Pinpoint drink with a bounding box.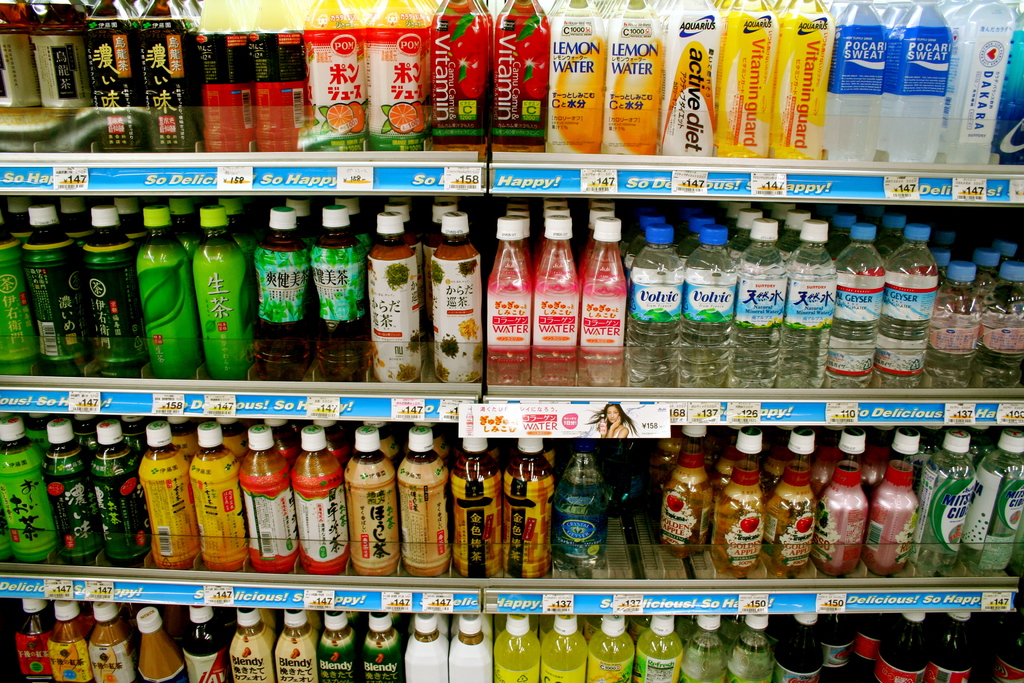
bbox(635, 613, 684, 680).
